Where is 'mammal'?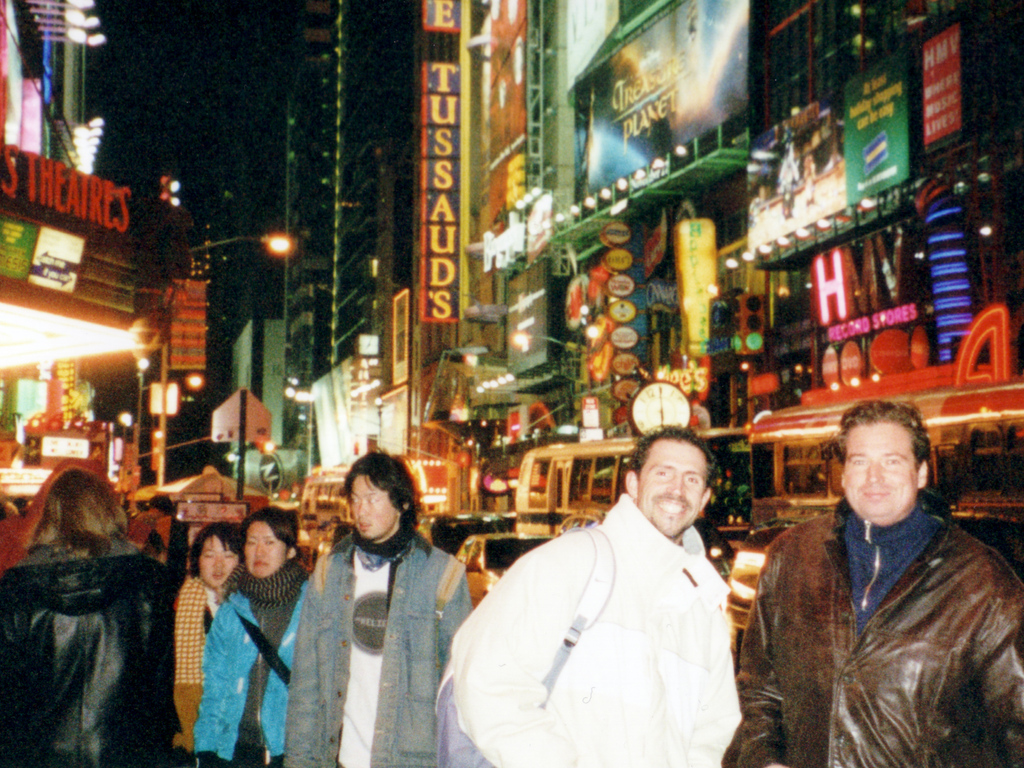
724 400 1023 767.
